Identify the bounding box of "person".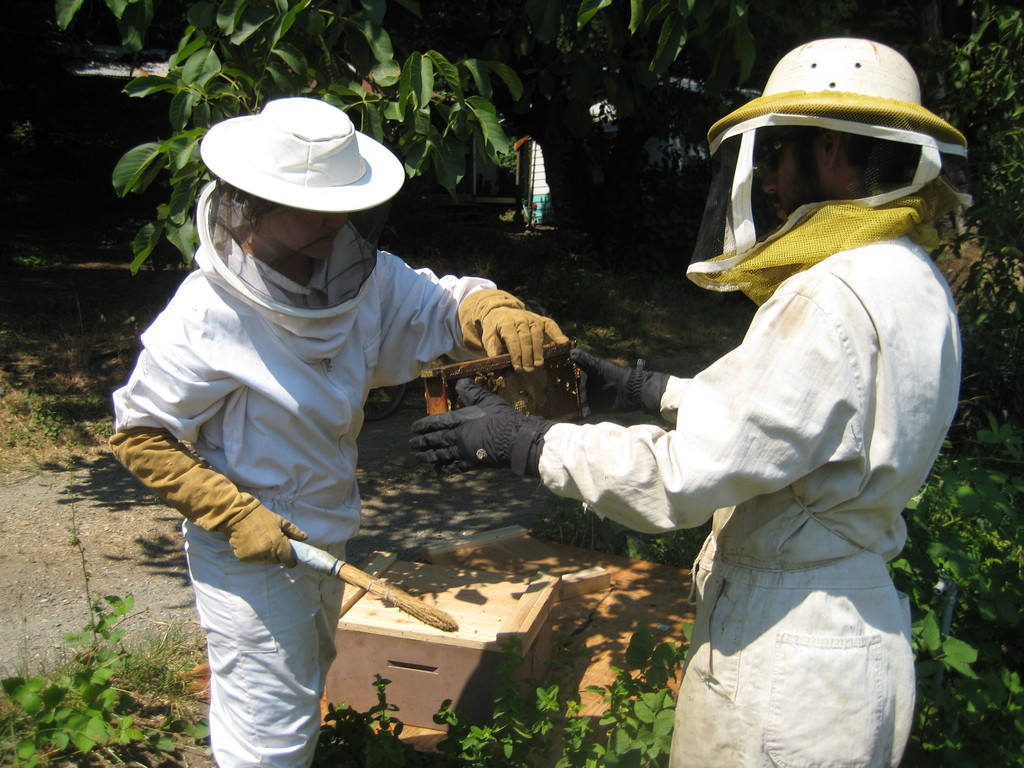
<box>106,93,582,767</box>.
